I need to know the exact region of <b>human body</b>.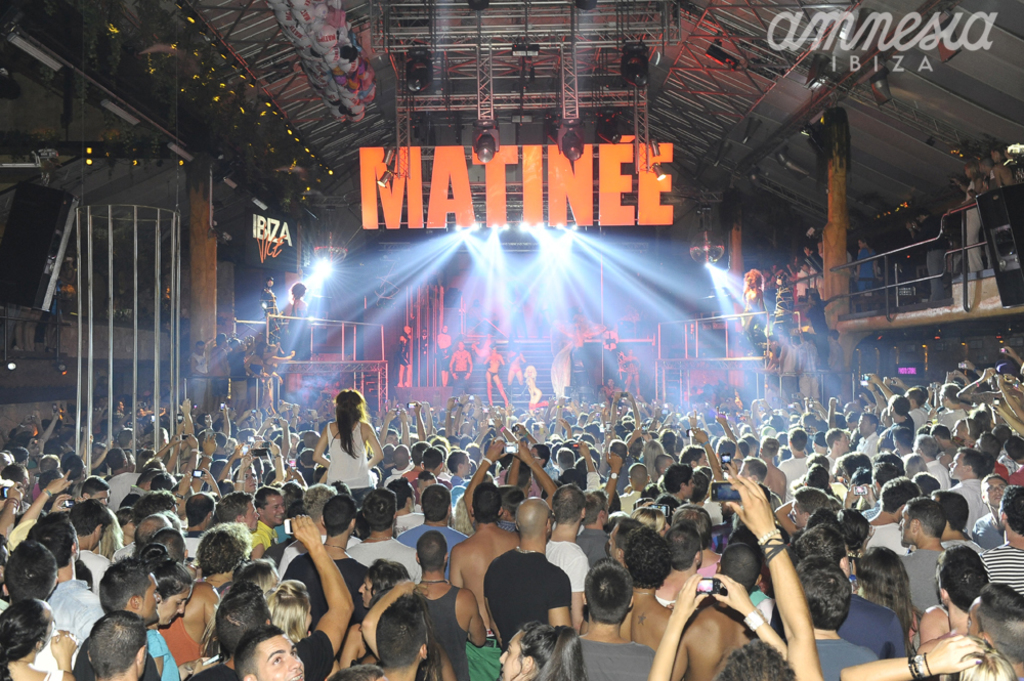
Region: box=[487, 502, 570, 647].
